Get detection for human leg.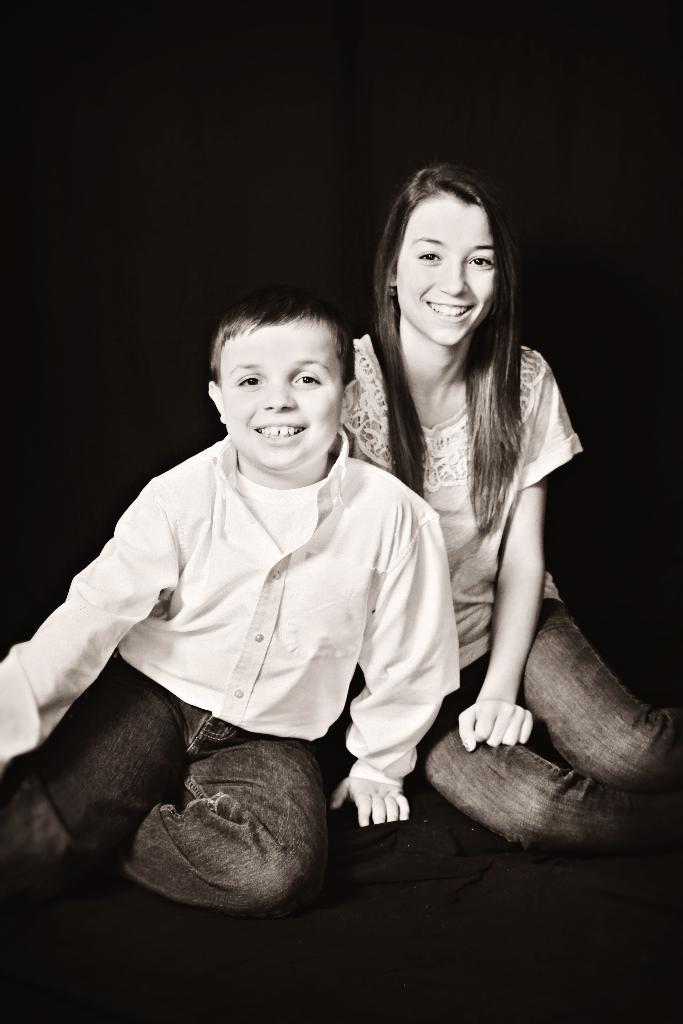
Detection: detection(520, 594, 682, 788).
